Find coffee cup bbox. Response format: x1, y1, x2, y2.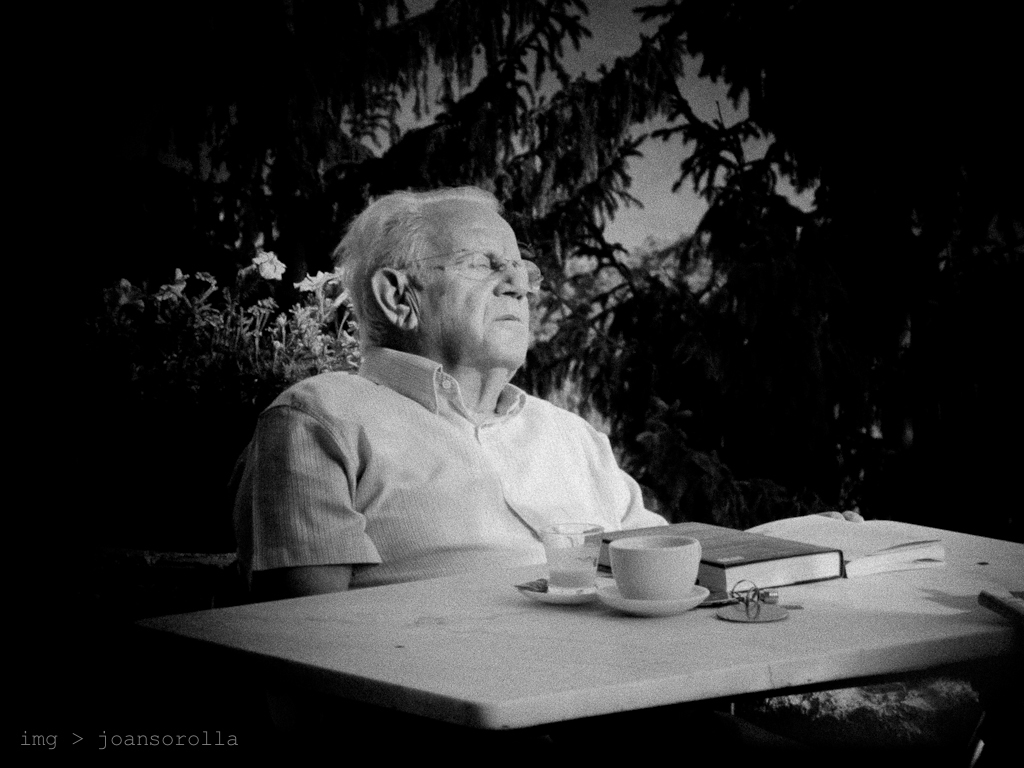
607, 534, 703, 598.
